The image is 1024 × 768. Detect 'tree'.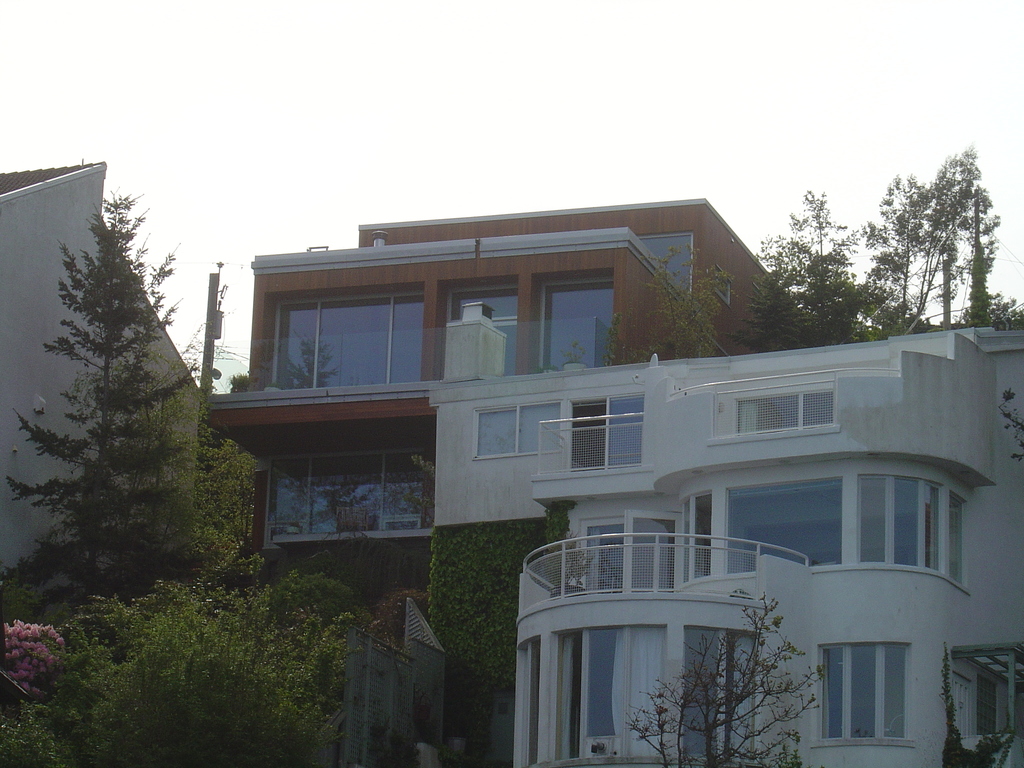
Detection: {"left": 846, "top": 138, "right": 998, "bottom": 333}.
